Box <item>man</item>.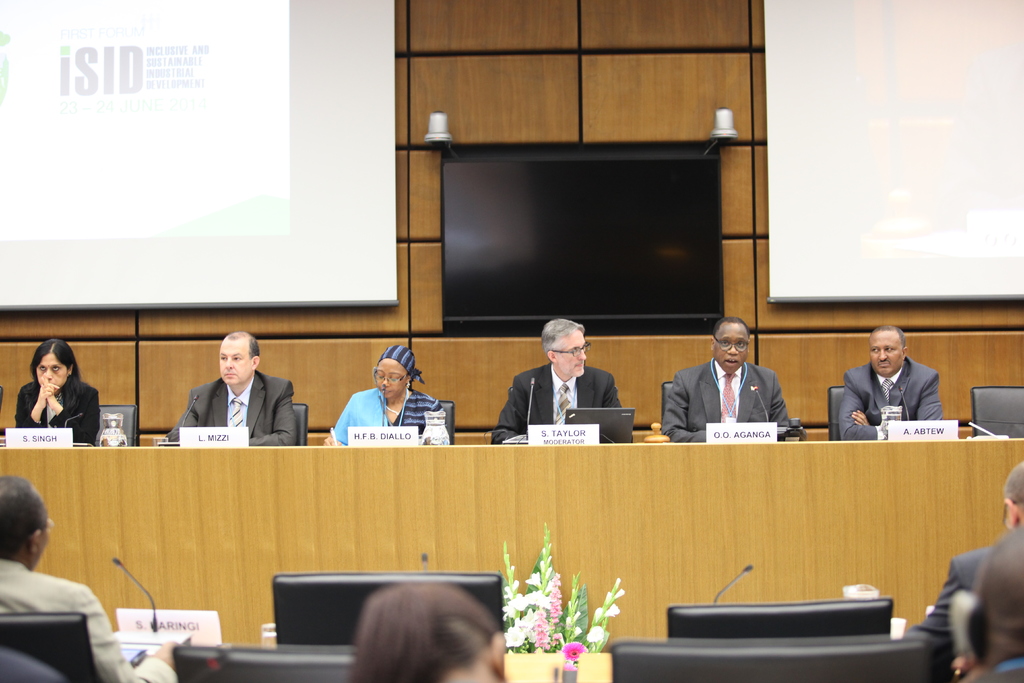
911,457,1023,682.
